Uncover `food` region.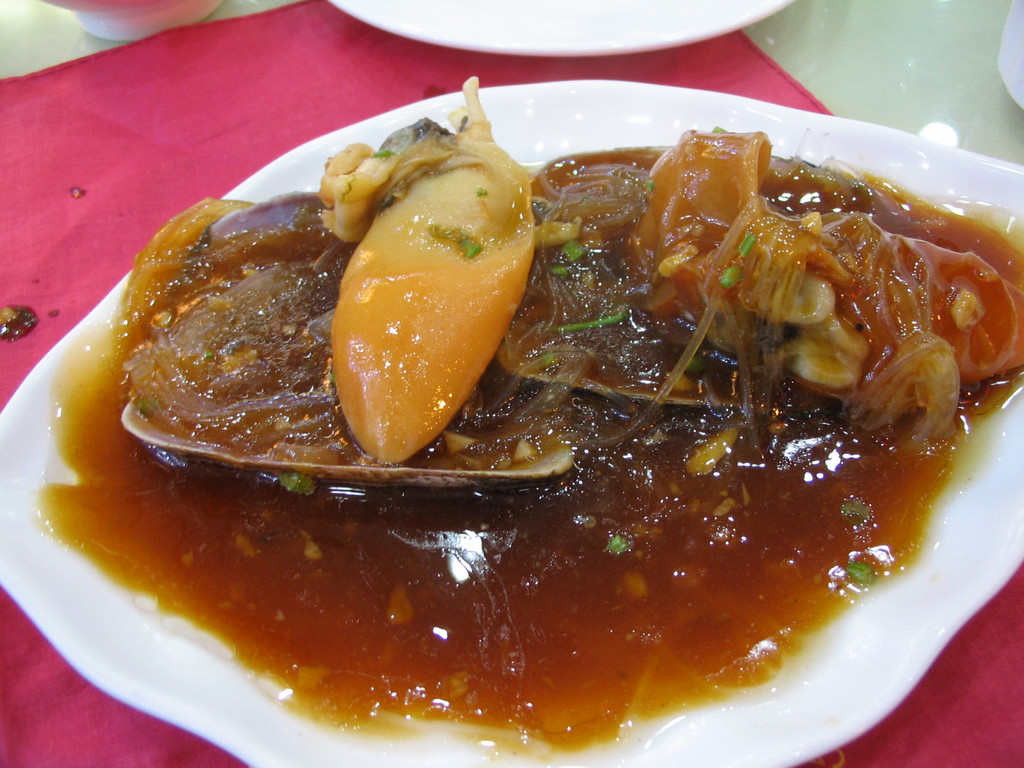
Uncovered: {"left": 312, "top": 104, "right": 559, "bottom": 461}.
